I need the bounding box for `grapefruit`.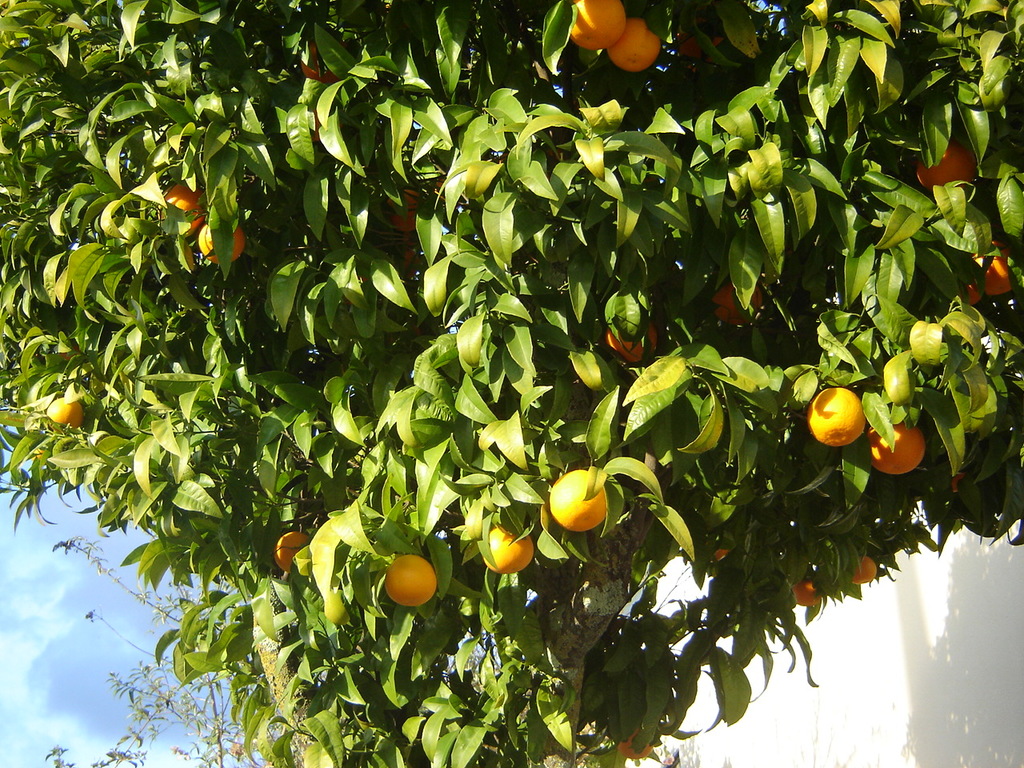
Here it is: pyautogui.locateOnScreen(615, 732, 653, 760).
